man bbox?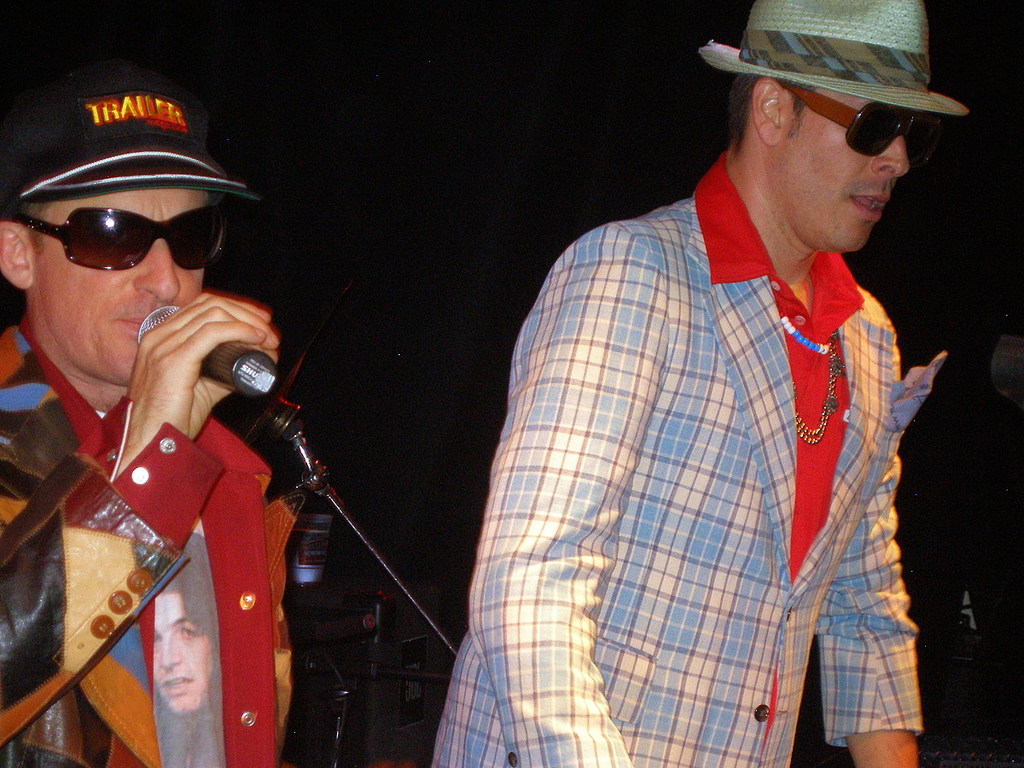
[0, 65, 297, 767]
